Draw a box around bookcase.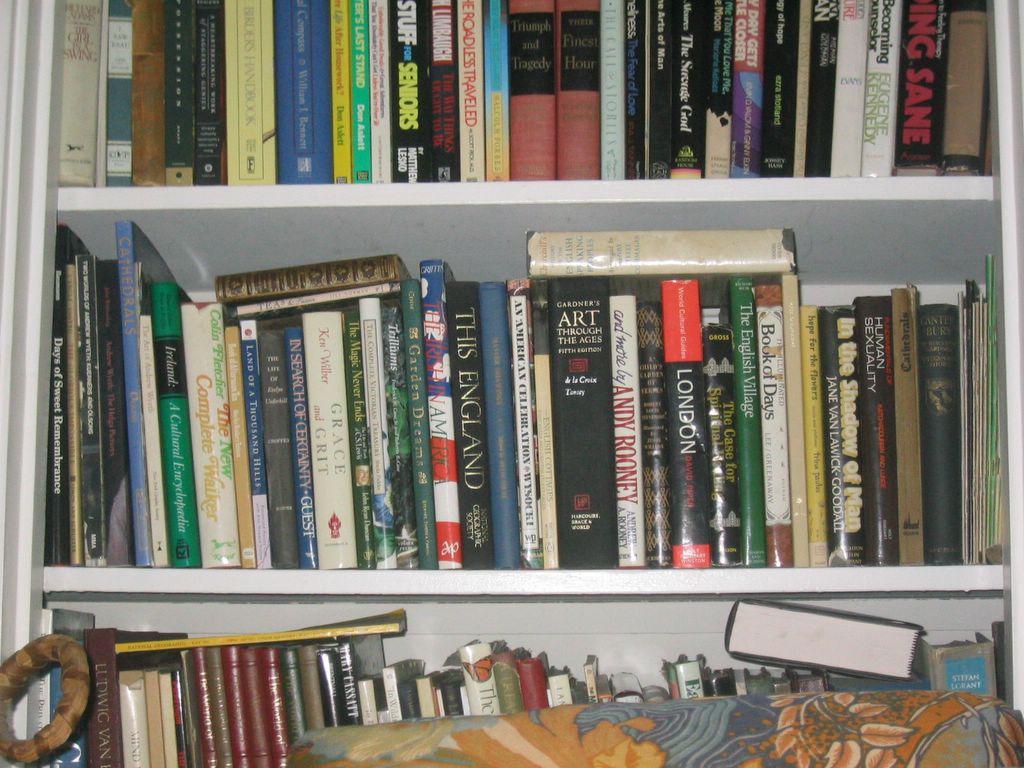
bbox=(0, 0, 1023, 767).
